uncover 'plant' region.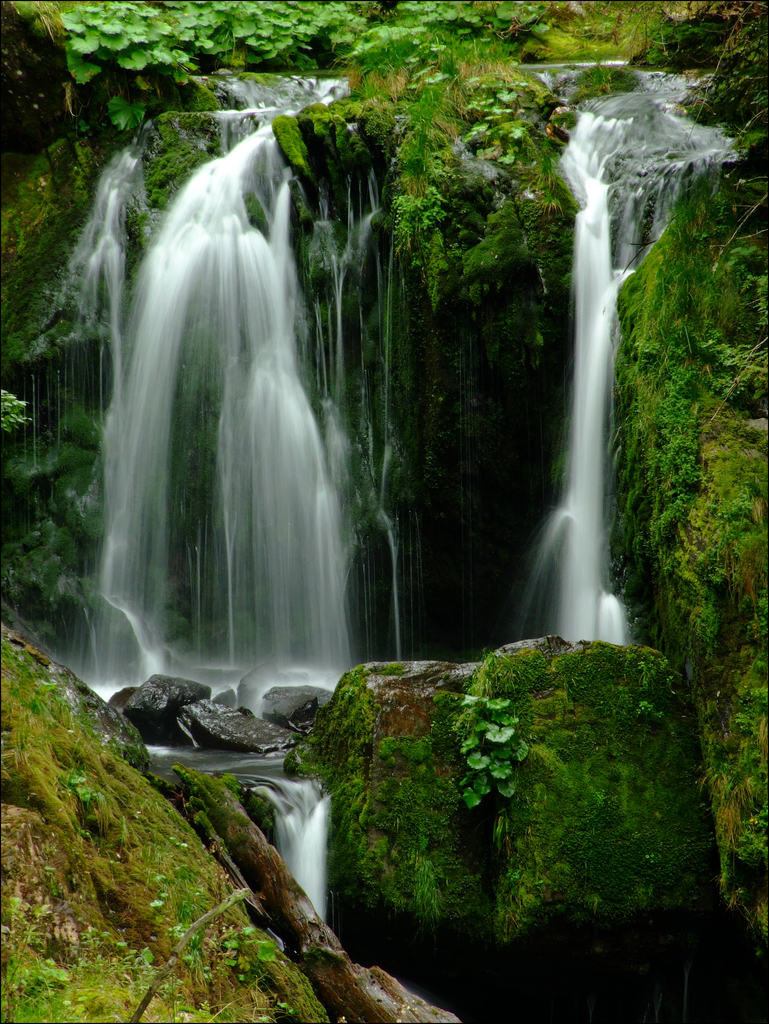
Uncovered: rect(27, 0, 376, 152).
